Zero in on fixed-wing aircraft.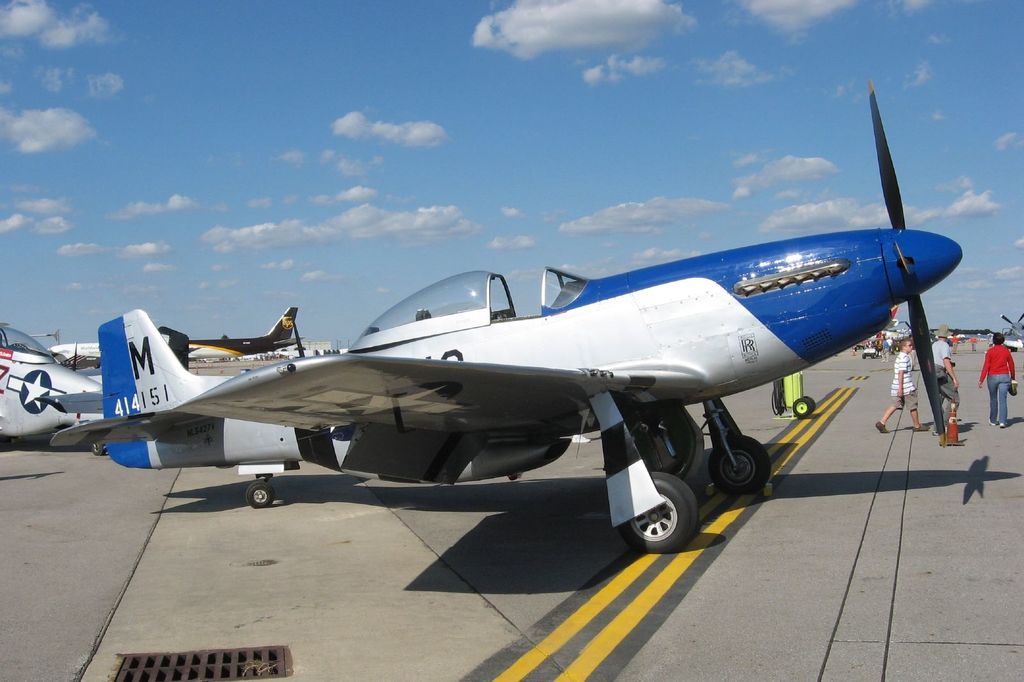
Zeroed in: select_region(0, 319, 230, 443).
